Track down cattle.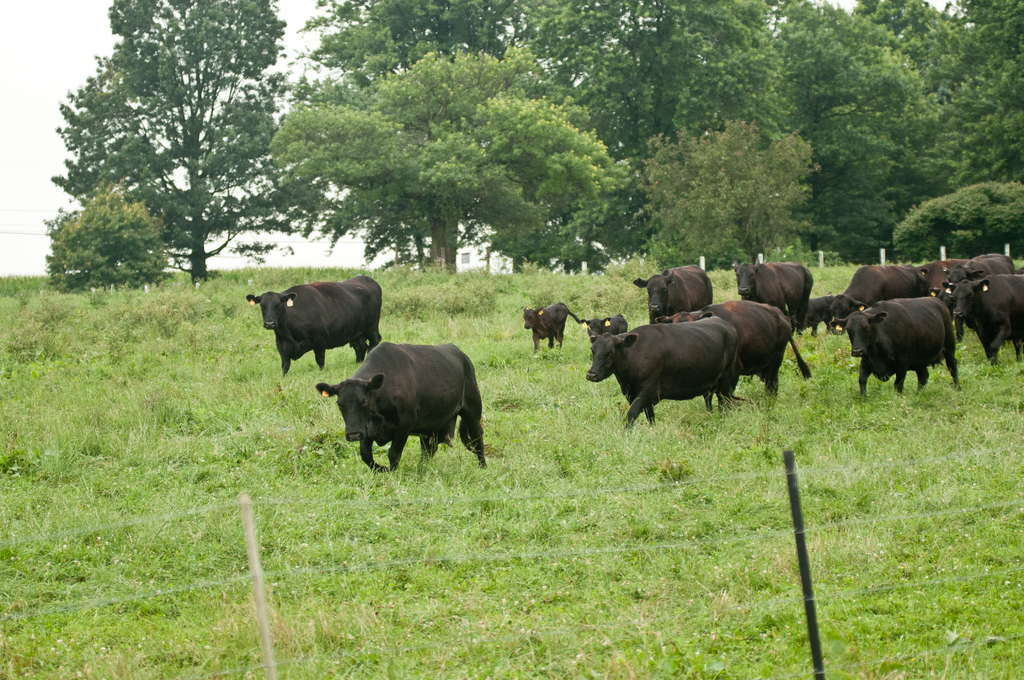
Tracked to bbox=(586, 320, 735, 430).
